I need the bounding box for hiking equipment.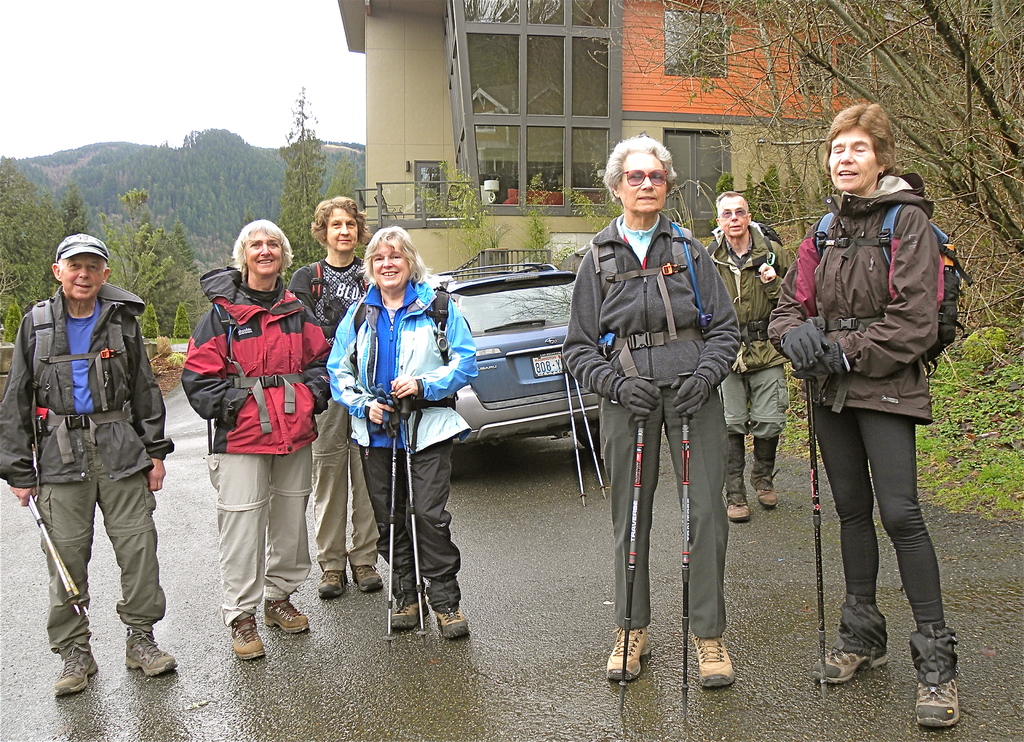
Here it is: box(24, 498, 90, 615).
